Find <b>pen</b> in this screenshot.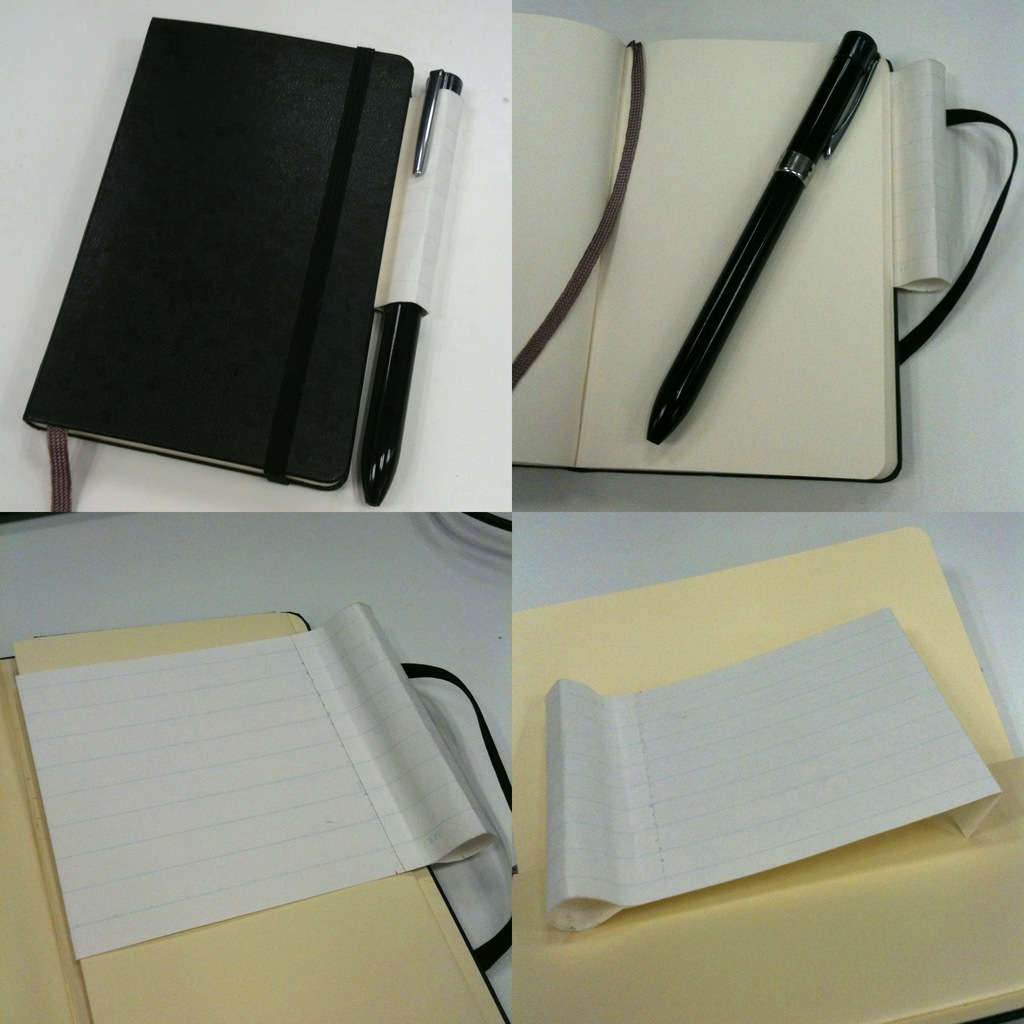
The bounding box for <b>pen</b> is region(364, 61, 464, 506).
